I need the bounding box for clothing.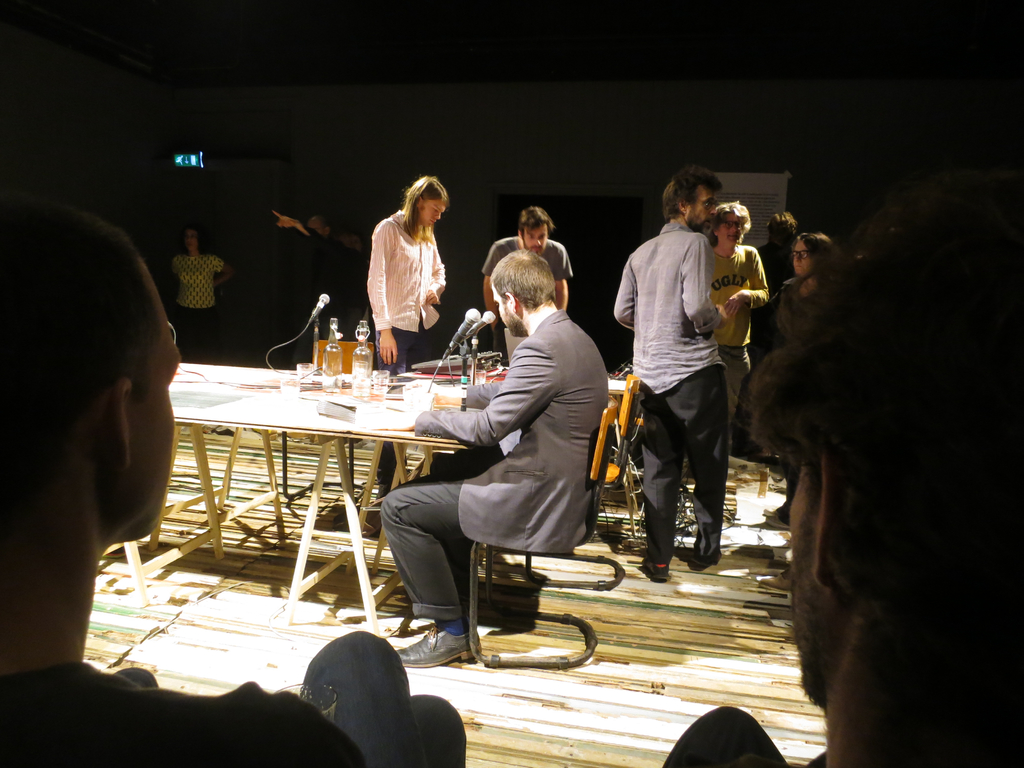
Here it is: [480, 243, 574, 363].
